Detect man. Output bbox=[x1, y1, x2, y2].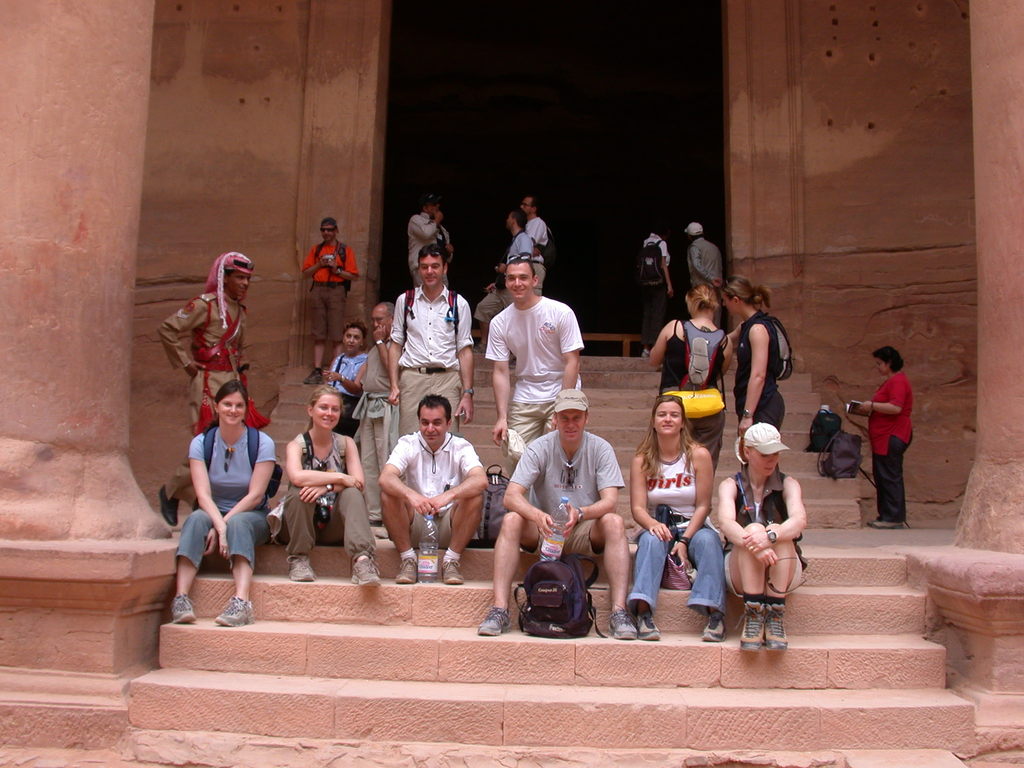
bbox=[297, 213, 359, 390].
